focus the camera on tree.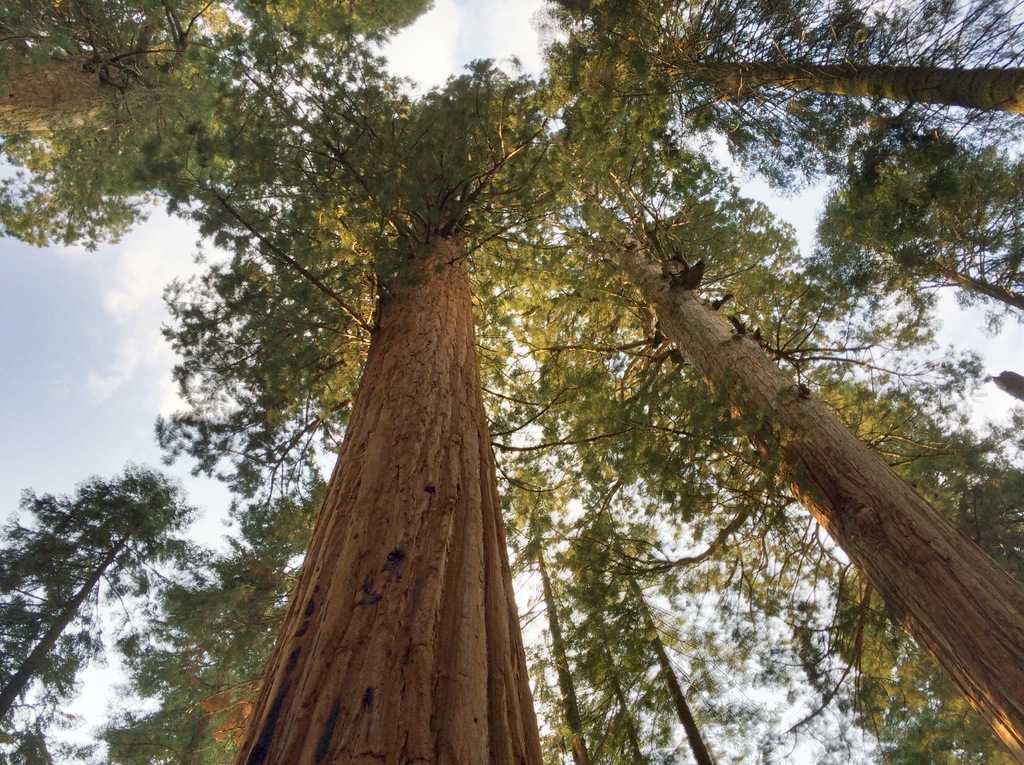
Focus region: box=[0, 0, 442, 238].
